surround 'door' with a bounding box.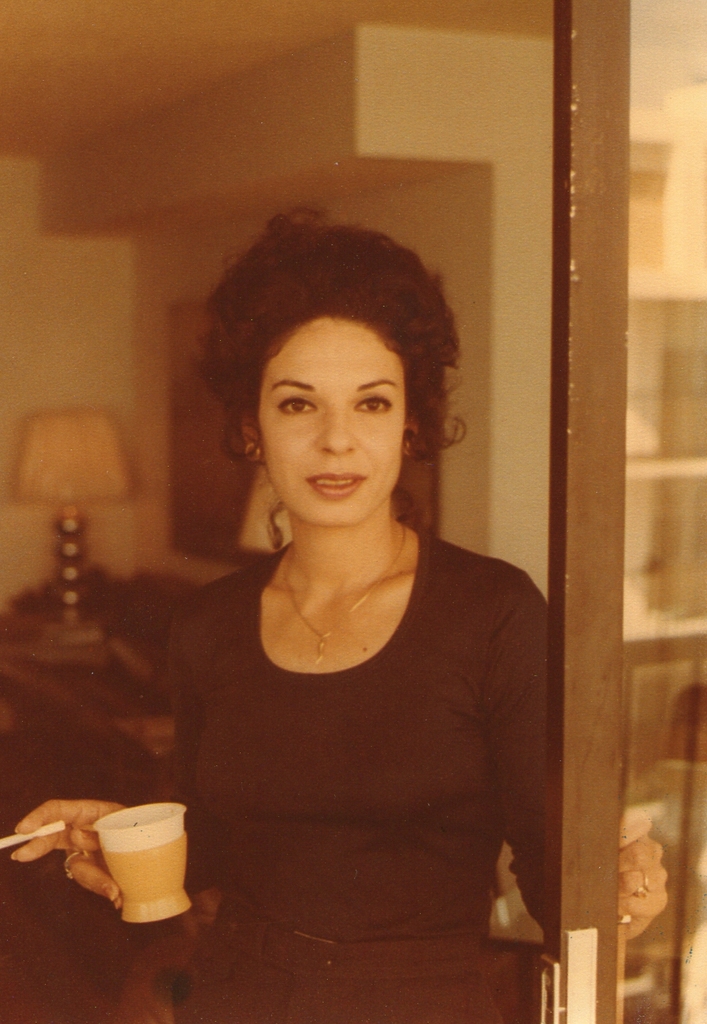
[x1=526, y1=0, x2=706, y2=1023].
